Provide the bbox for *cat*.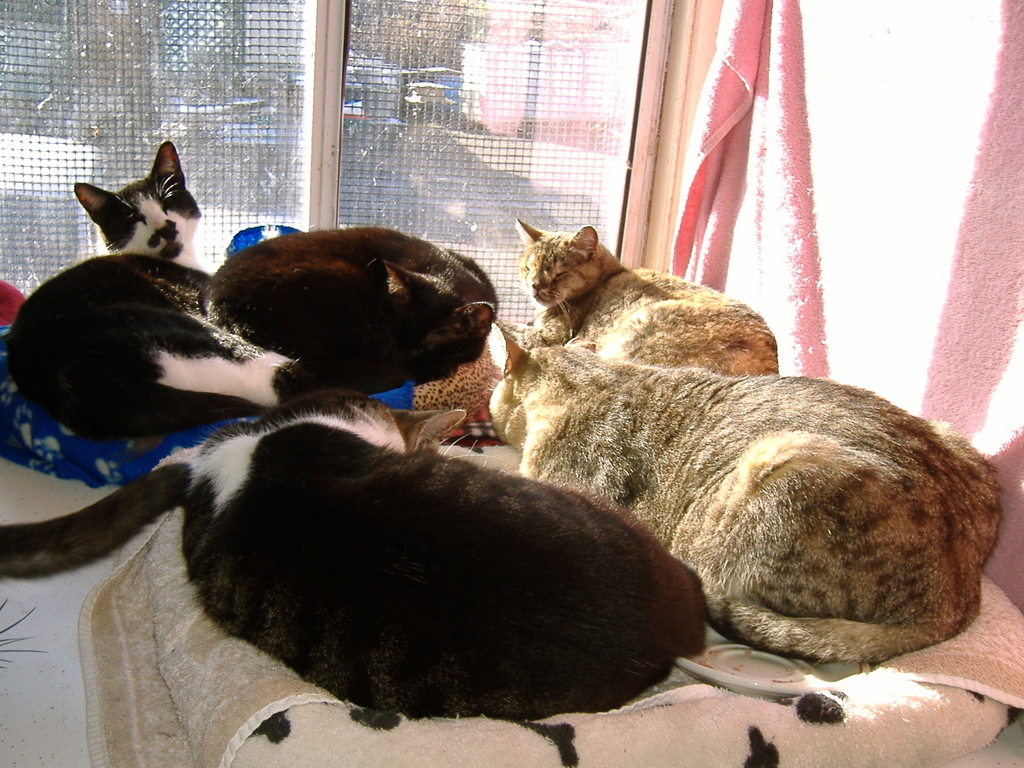
rect(486, 316, 1002, 664).
